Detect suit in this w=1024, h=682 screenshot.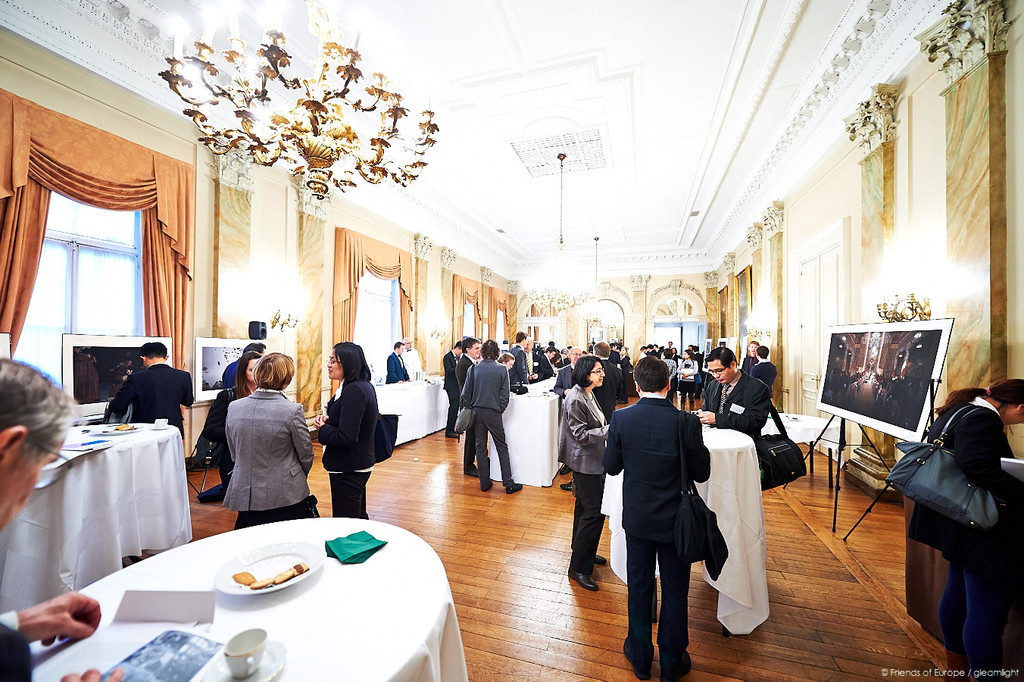
Detection: [x1=526, y1=351, x2=543, y2=387].
